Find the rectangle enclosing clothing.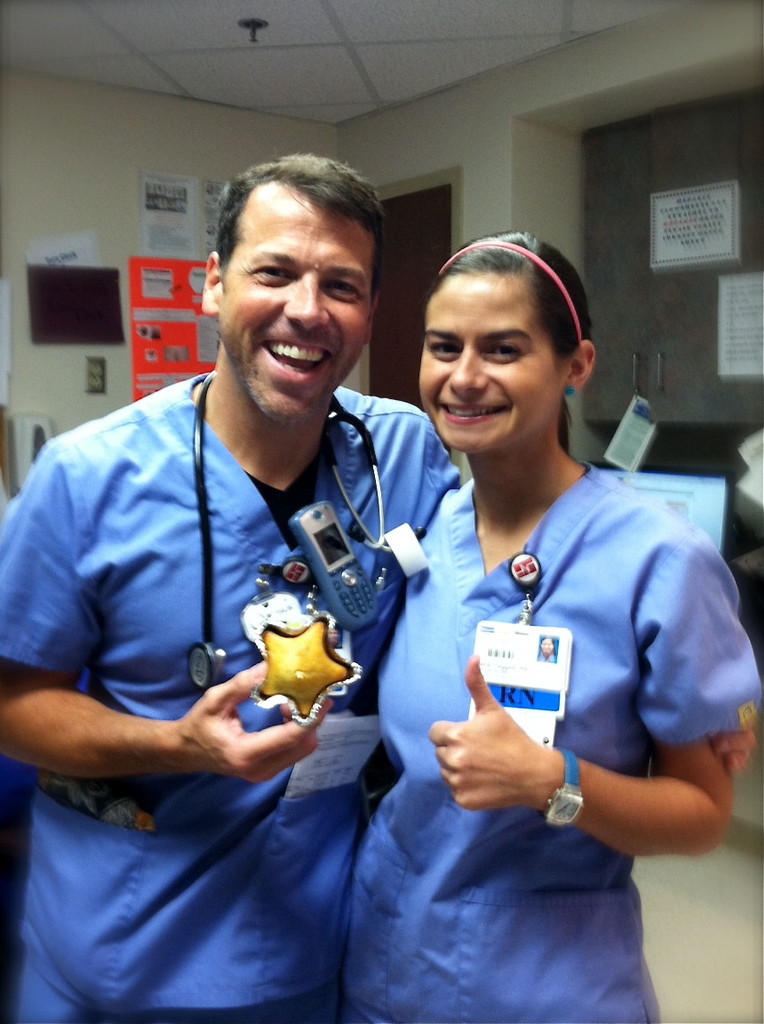
396/411/719/934.
